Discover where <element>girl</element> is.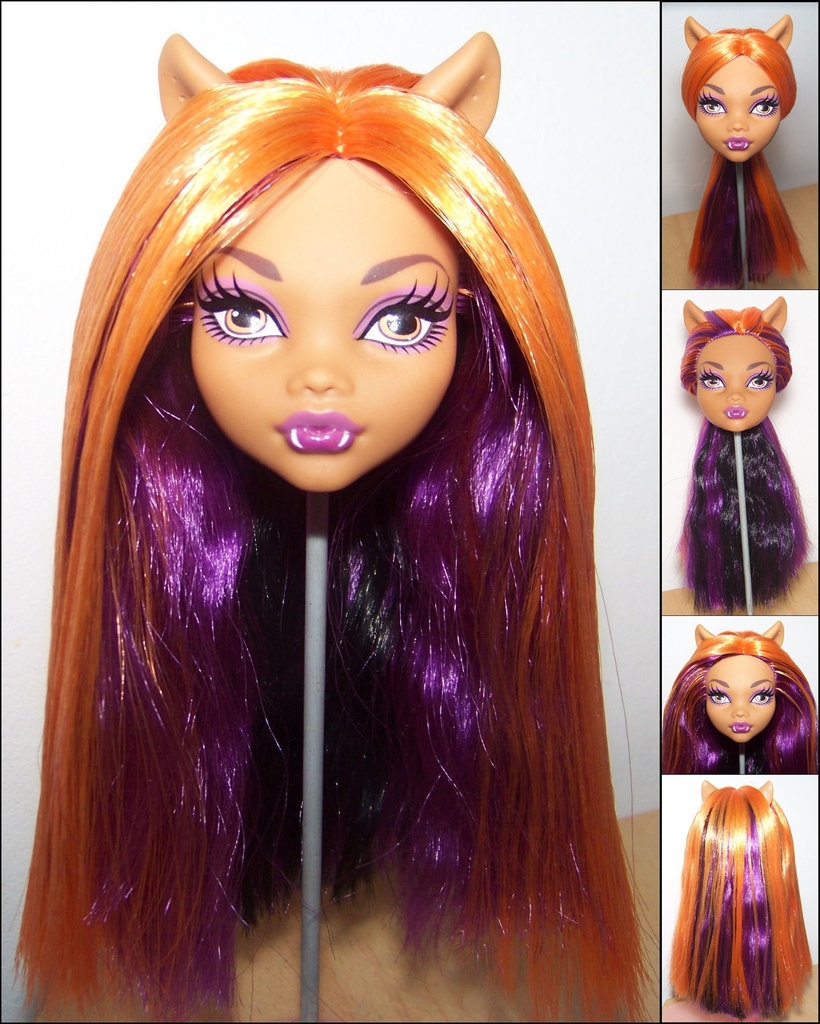
Discovered at box=[661, 777, 817, 1023].
